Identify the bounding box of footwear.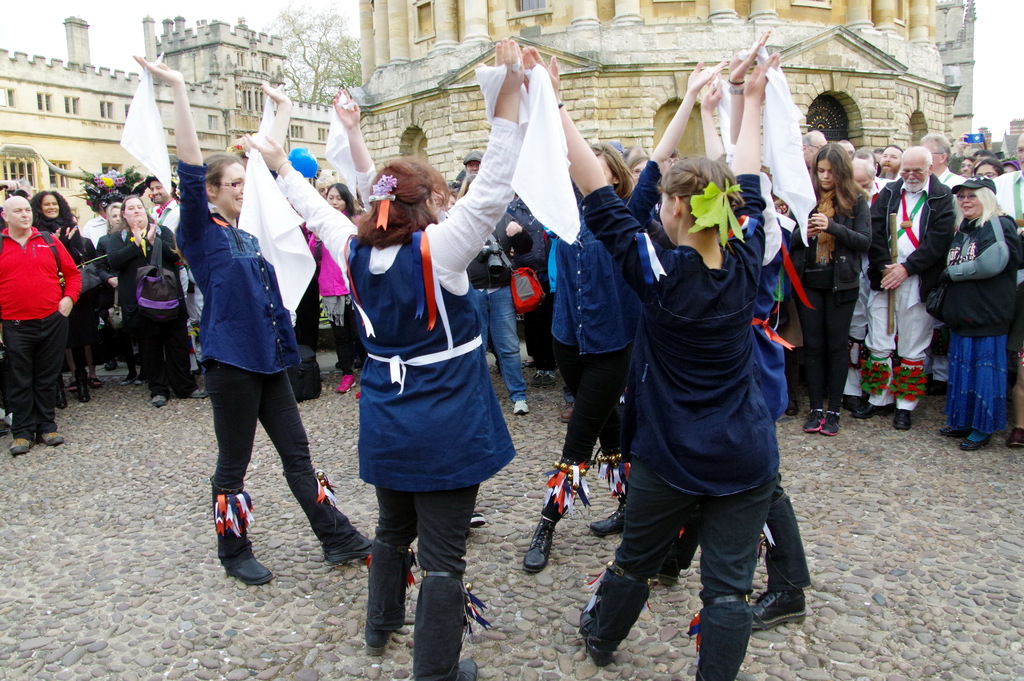
893, 410, 913, 430.
